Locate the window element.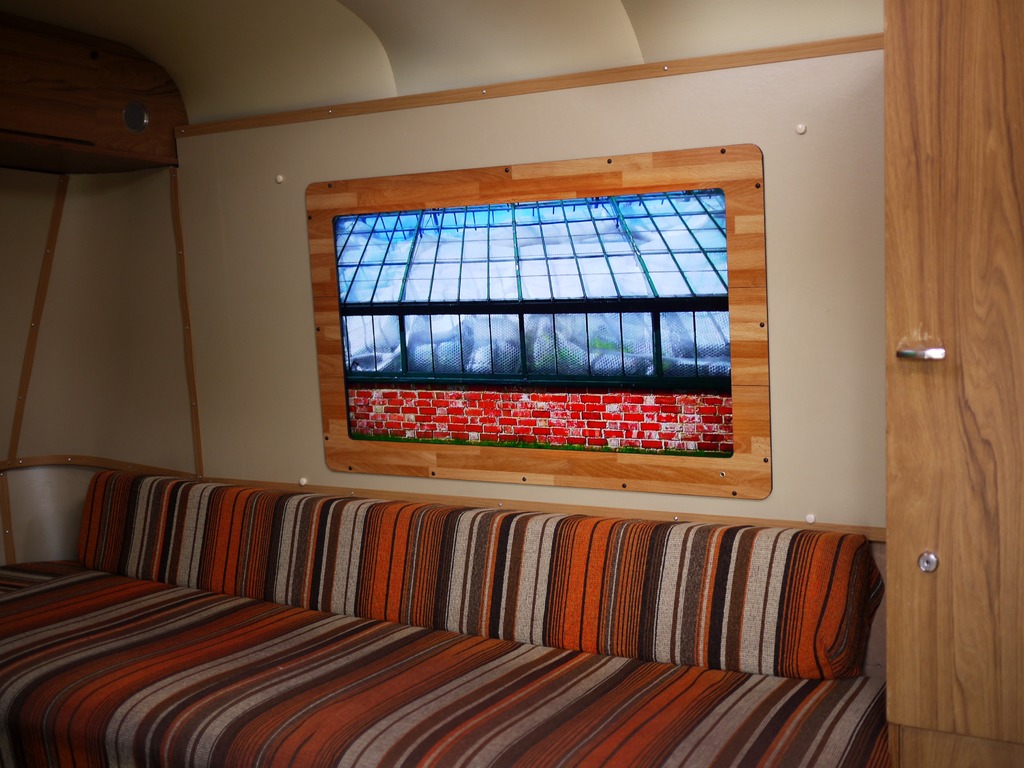
Element bbox: [x1=330, y1=191, x2=746, y2=397].
